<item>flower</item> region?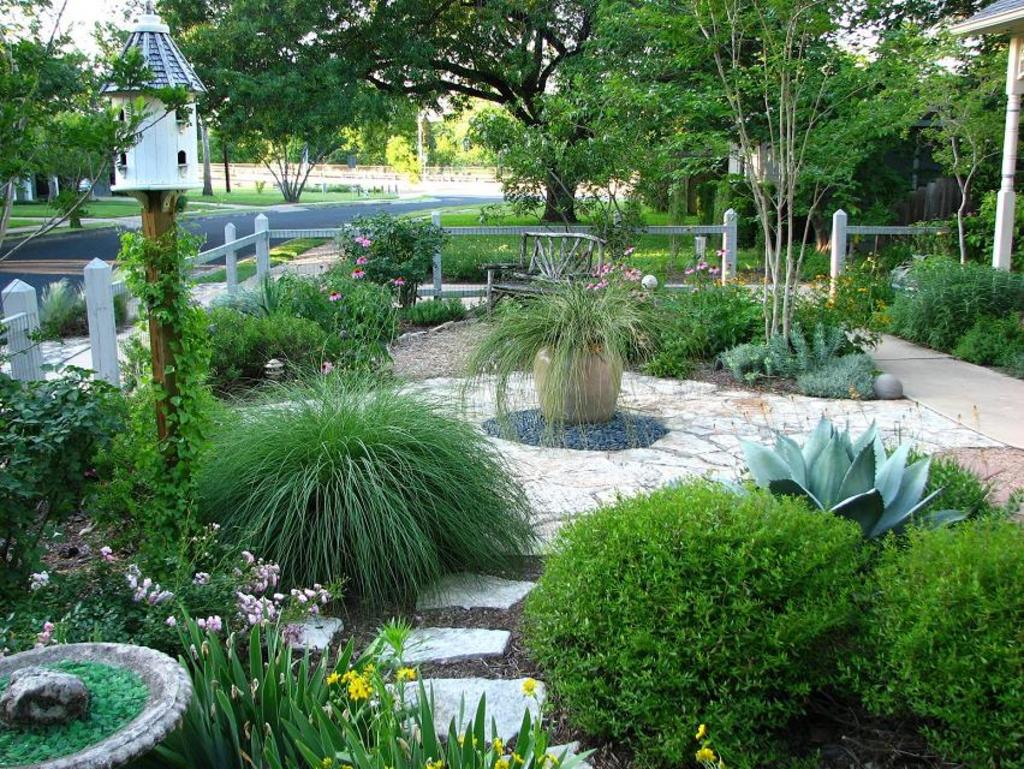
locate(692, 749, 716, 763)
